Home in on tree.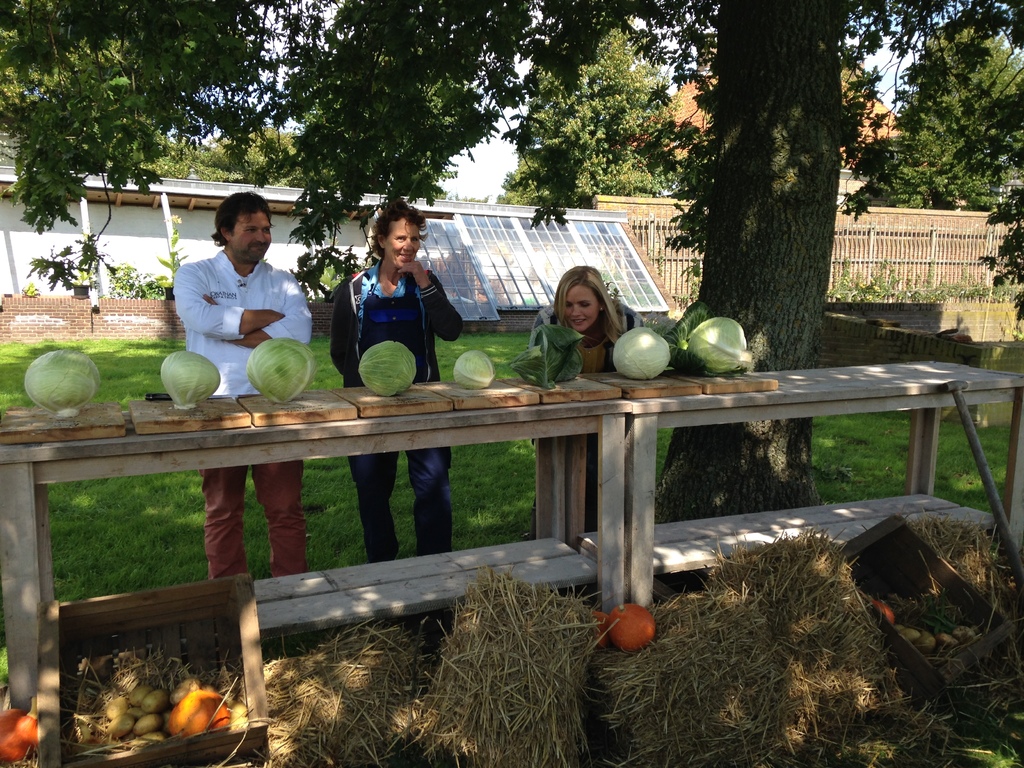
Homed in at 843,13,1023,214.
